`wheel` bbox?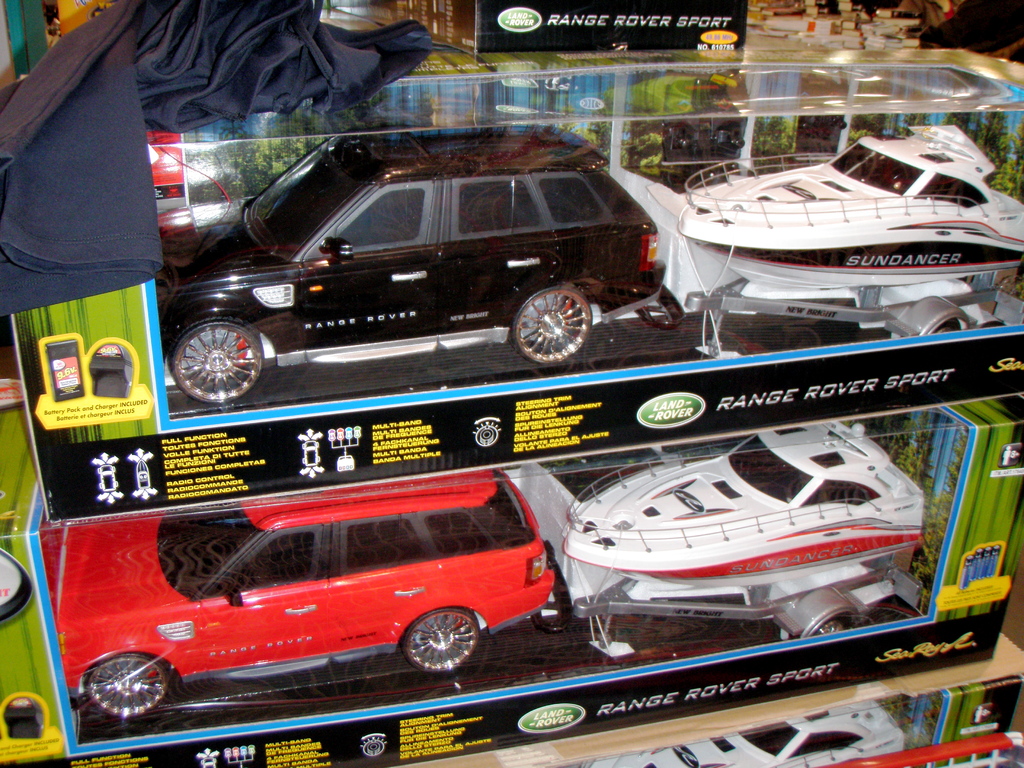
893:286:970:342
